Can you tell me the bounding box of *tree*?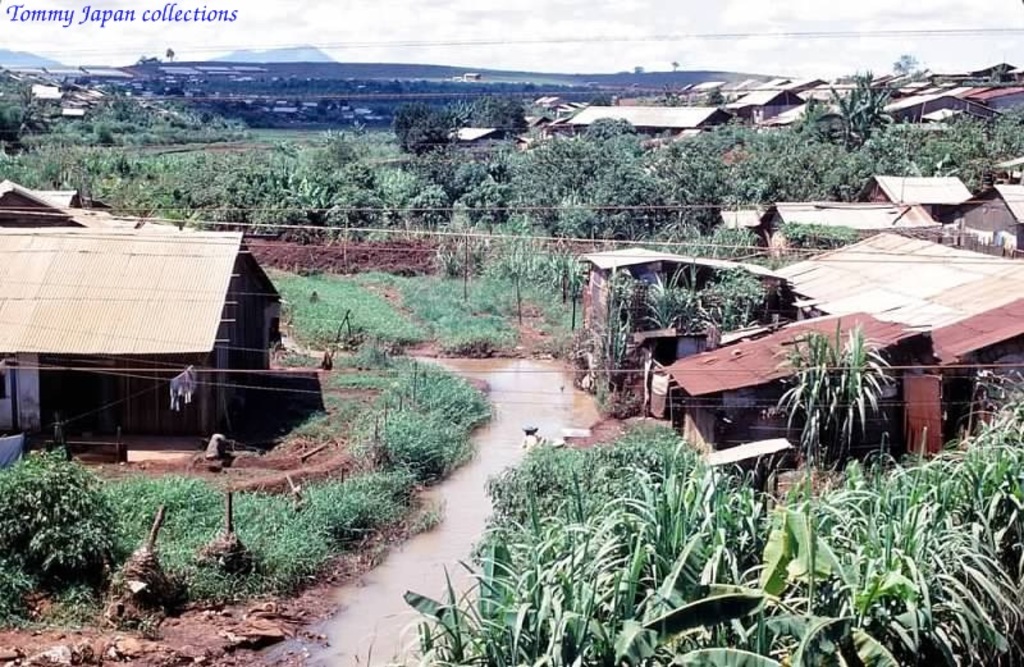
428:197:504:293.
